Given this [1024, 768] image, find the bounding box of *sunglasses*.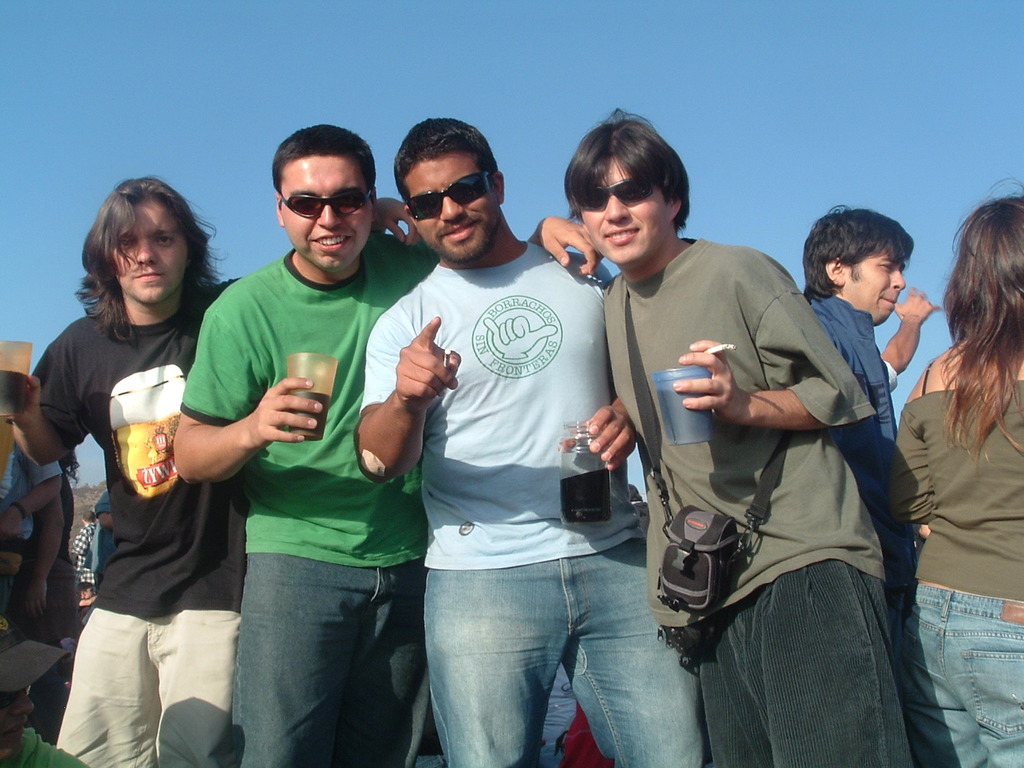
crop(574, 178, 655, 211).
